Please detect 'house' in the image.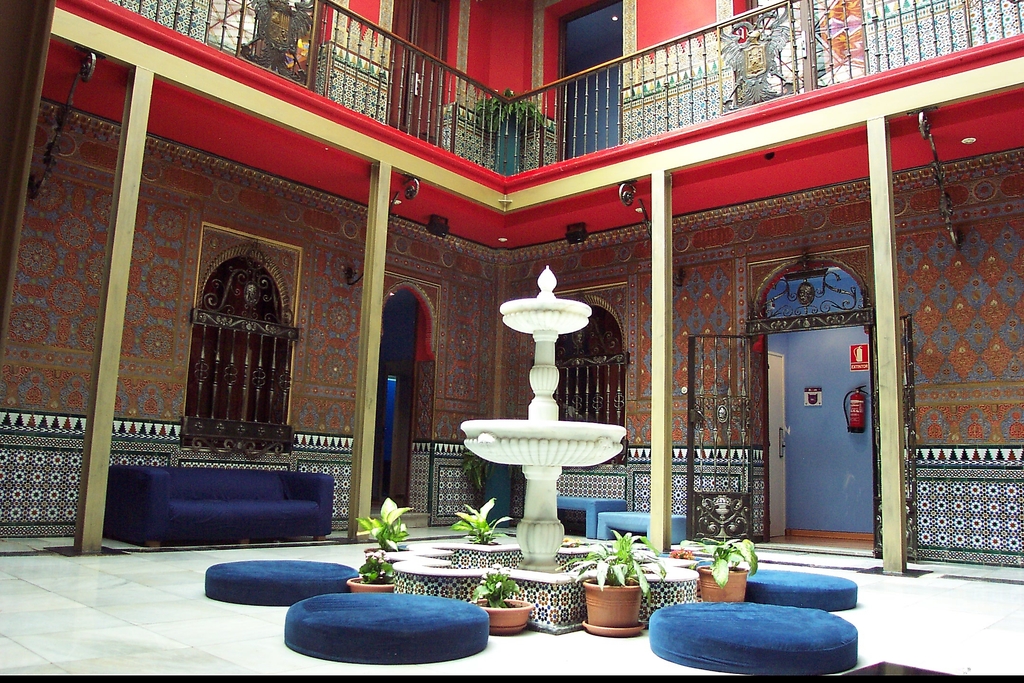
[15, 0, 988, 594].
